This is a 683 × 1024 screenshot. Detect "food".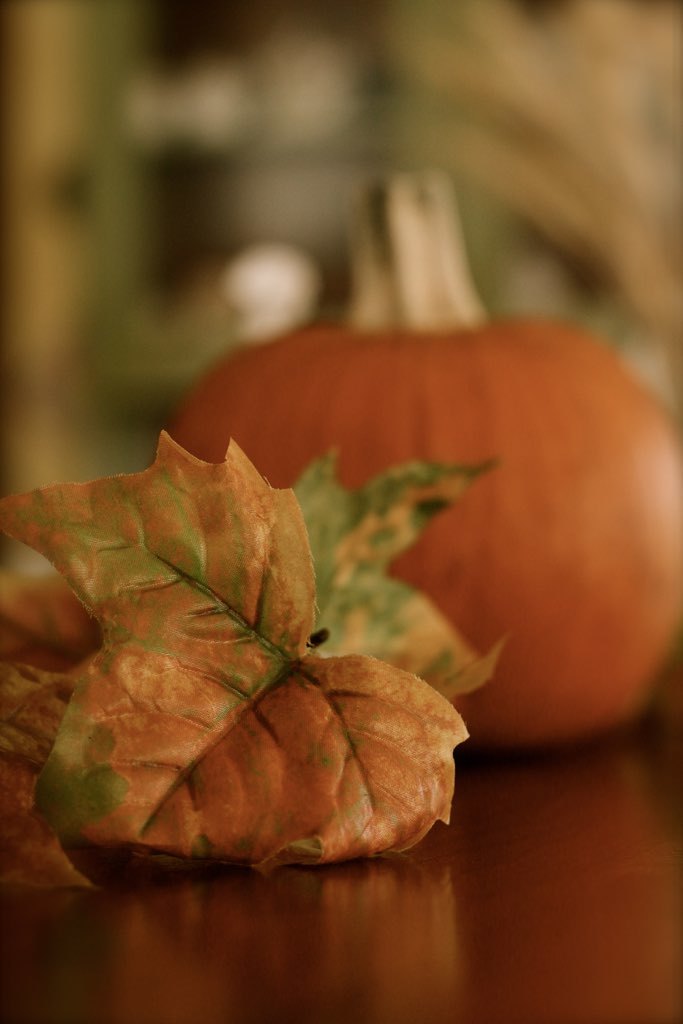
pyautogui.locateOnScreen(167, 165, 681, 750).
